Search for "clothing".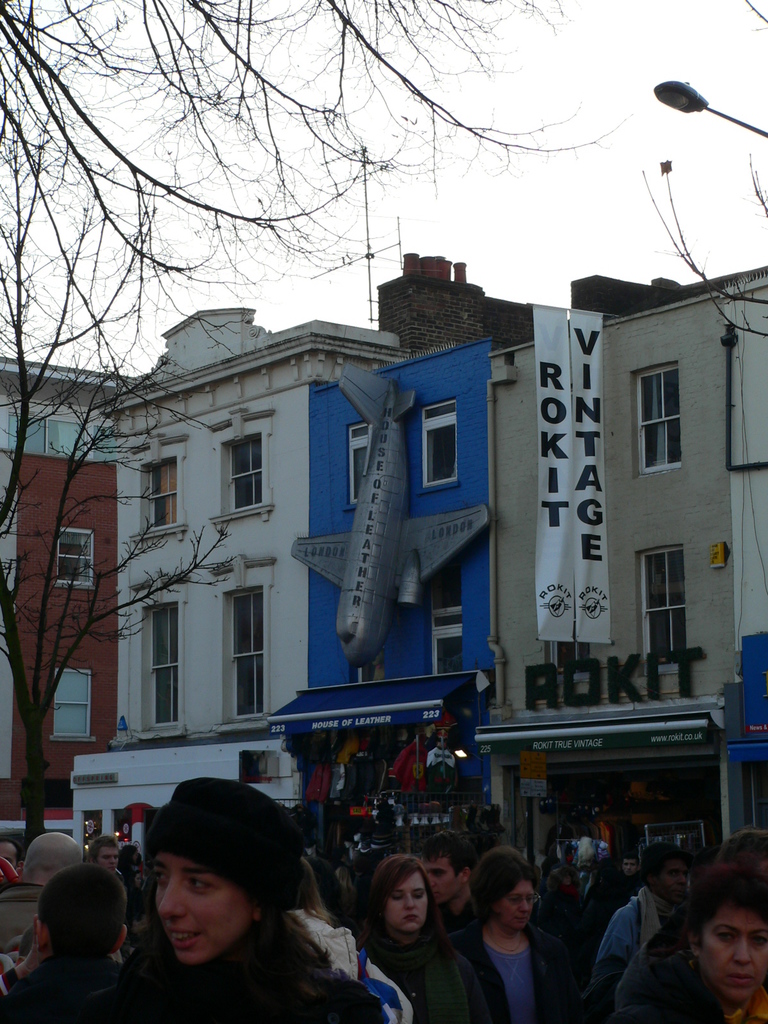
Found at [left=428, top=740, right=461, bottom=796].
